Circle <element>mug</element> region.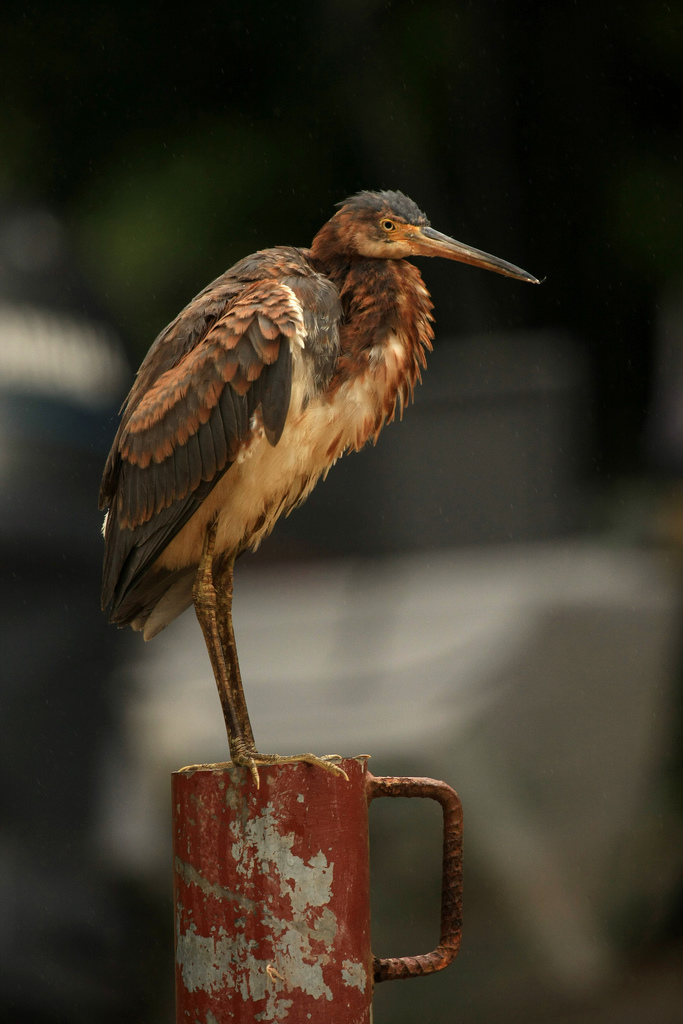
Region: box=[171, 764, 460, 1023].
